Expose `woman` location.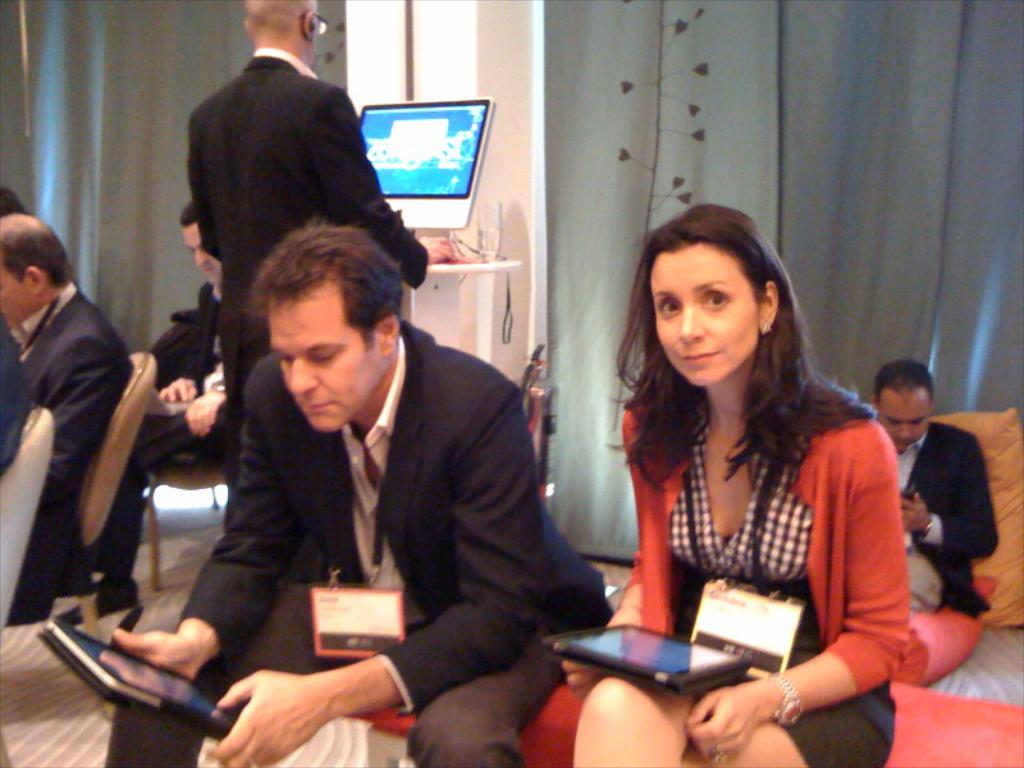
Exposed at bbox=[566, 209, 927, 755].
